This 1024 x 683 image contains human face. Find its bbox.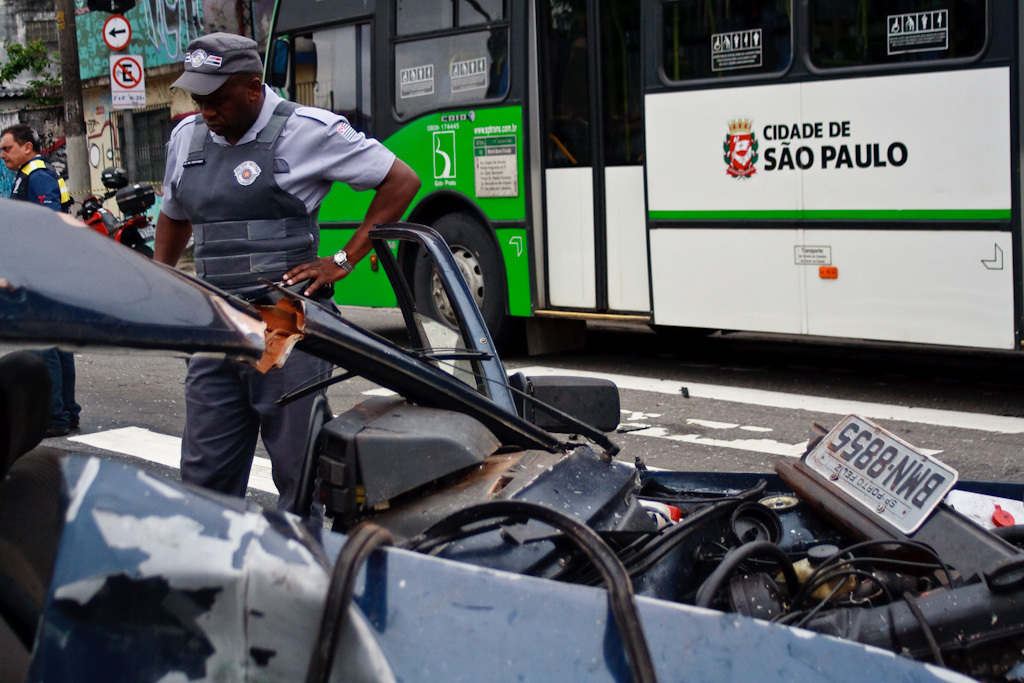
[0, 132, 19, 169].
